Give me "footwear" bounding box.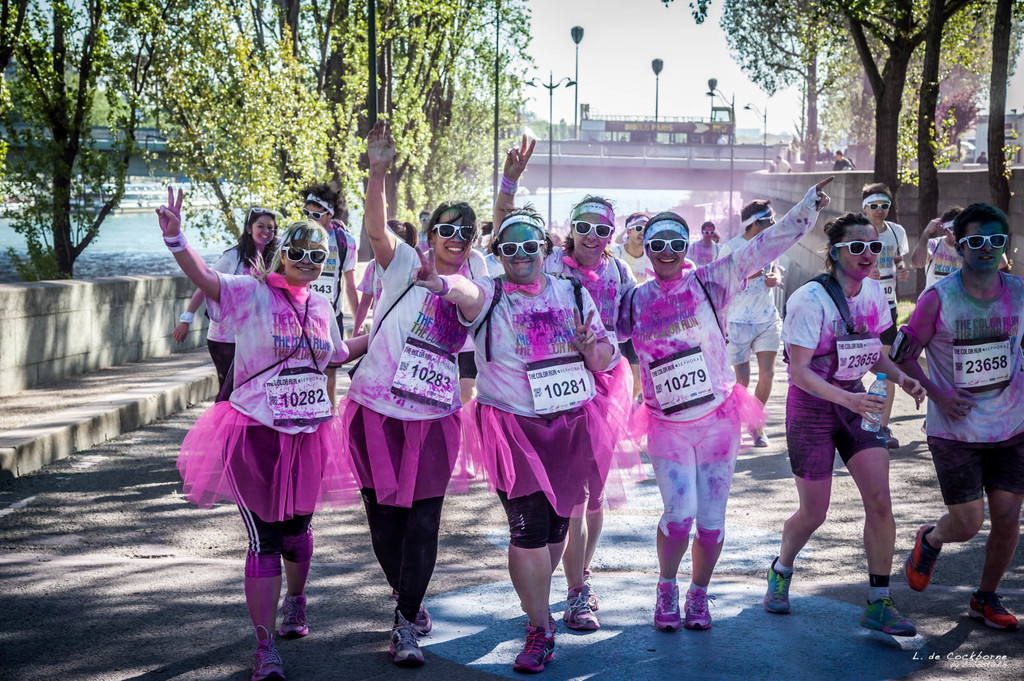
{"x1": 742, "y1": 424, "x2": 768, "y2": 448}.
